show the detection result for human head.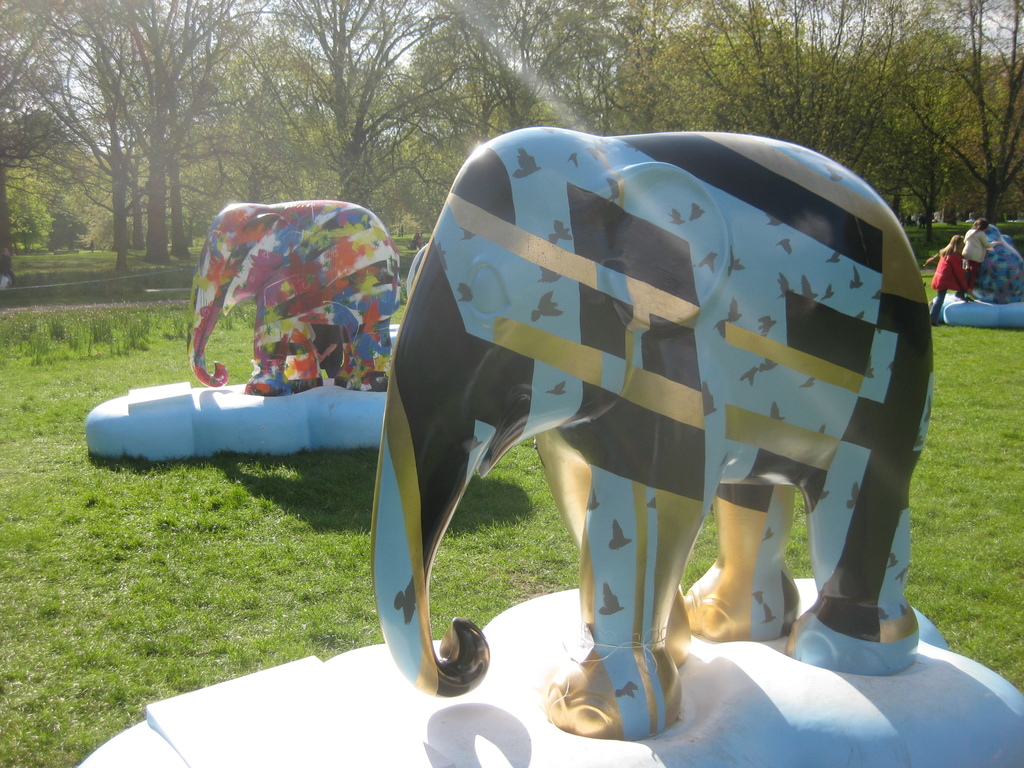
pyautogui.locateOnScreen(969, 217, 988, 230).
